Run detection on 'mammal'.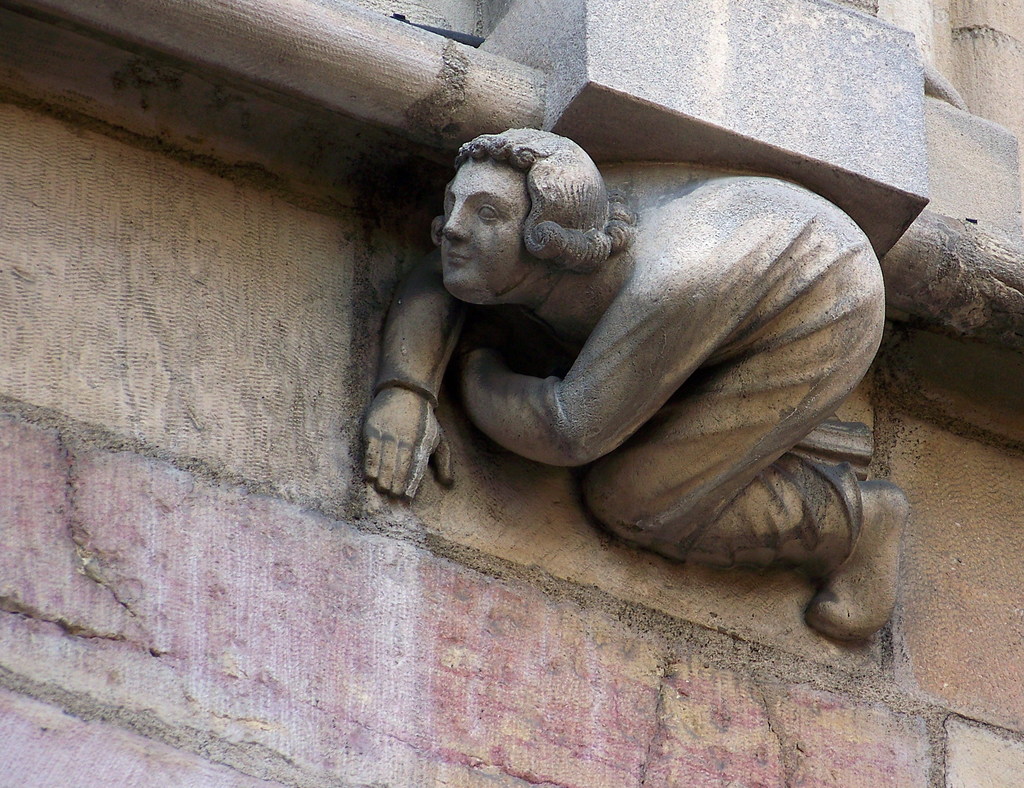
Result: bbox=[332, 127, 870, 543].
